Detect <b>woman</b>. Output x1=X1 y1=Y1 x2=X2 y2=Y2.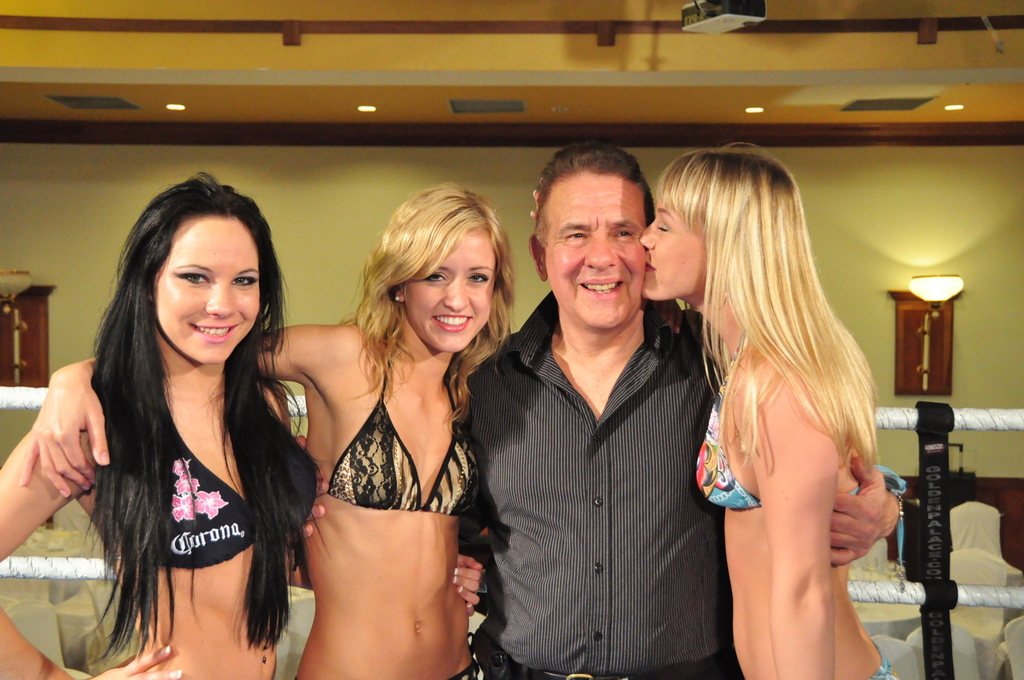
x1=249 y1=187 x2=497 y2=679.
